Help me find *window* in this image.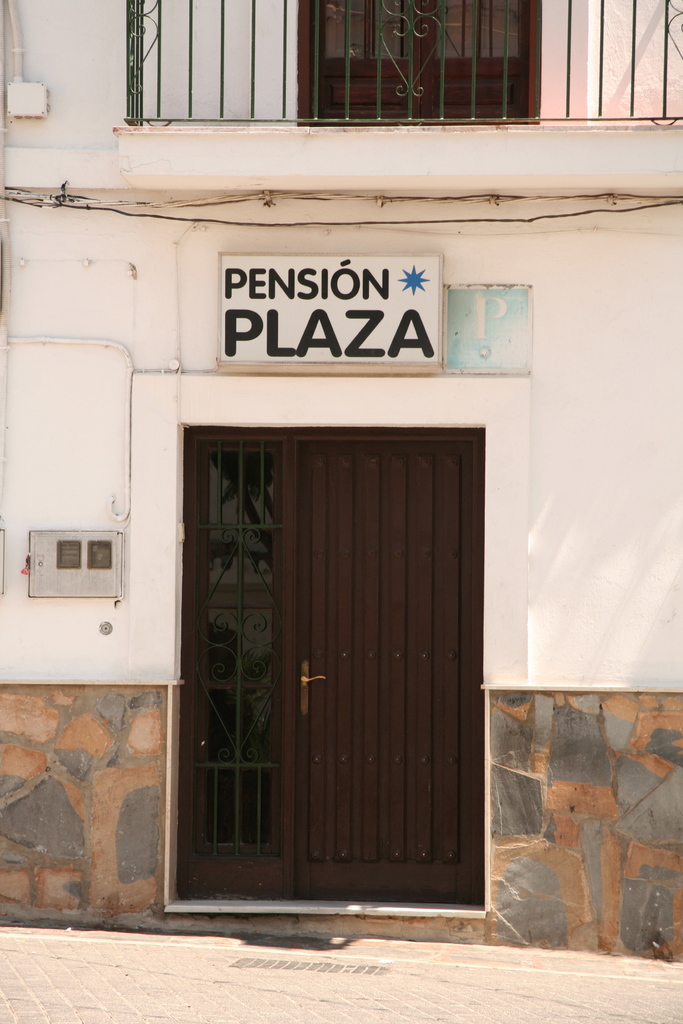
Found it: <region>276, 15, 563, 111</region>.
